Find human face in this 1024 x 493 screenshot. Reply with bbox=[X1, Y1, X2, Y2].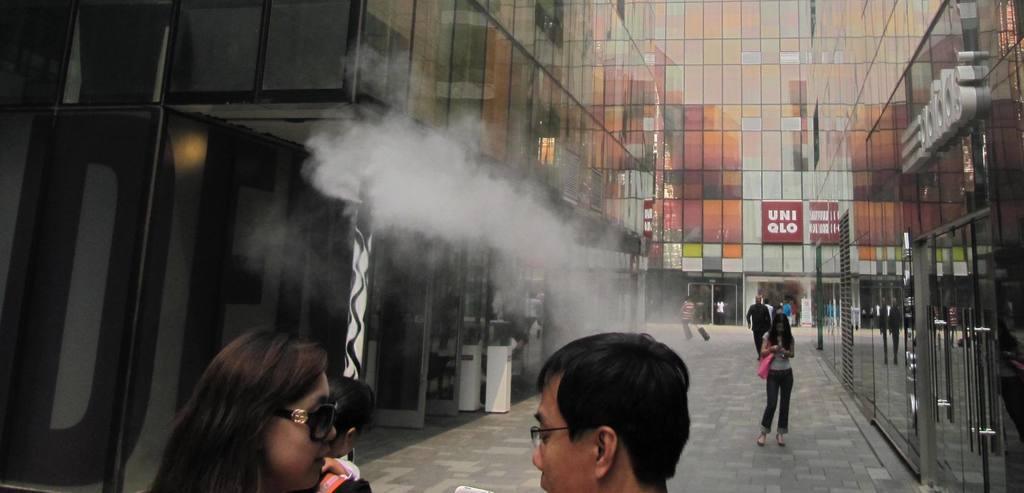
bbox=[533, 370, 604, 492].
